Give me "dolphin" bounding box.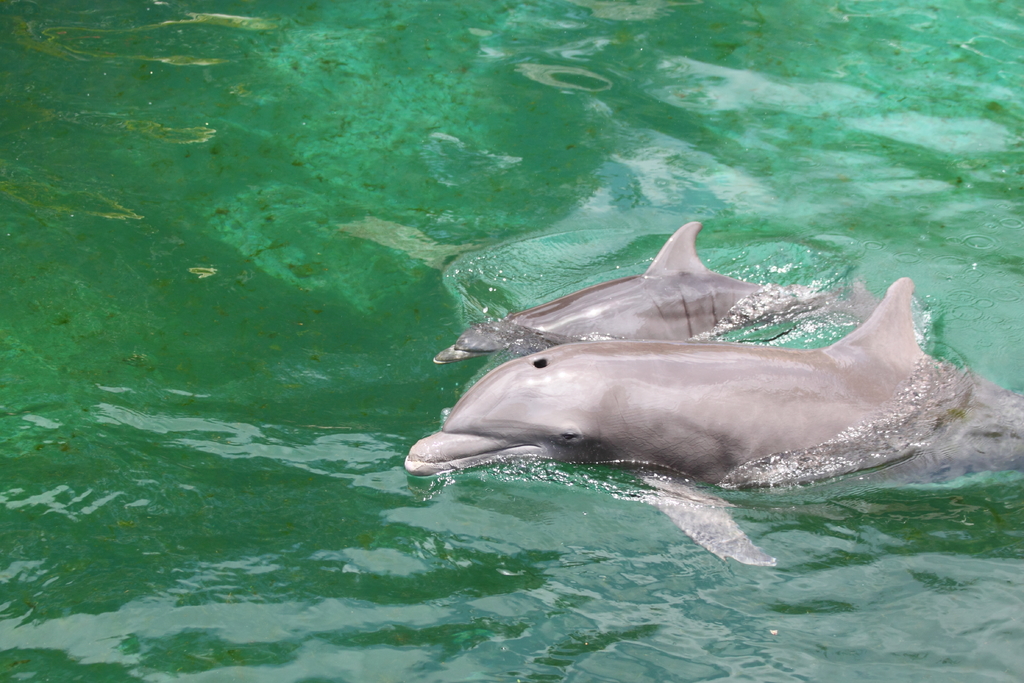
rect(399, 276, 1023, 569).
